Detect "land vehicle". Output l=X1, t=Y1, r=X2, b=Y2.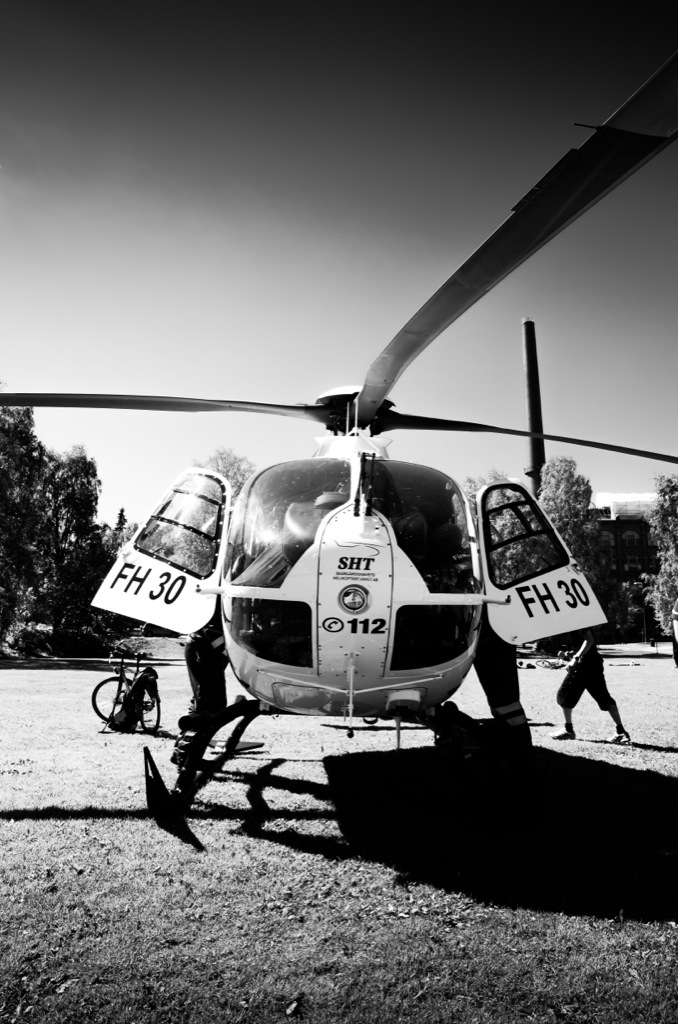
l=93, t=649, r=158, b=730.
